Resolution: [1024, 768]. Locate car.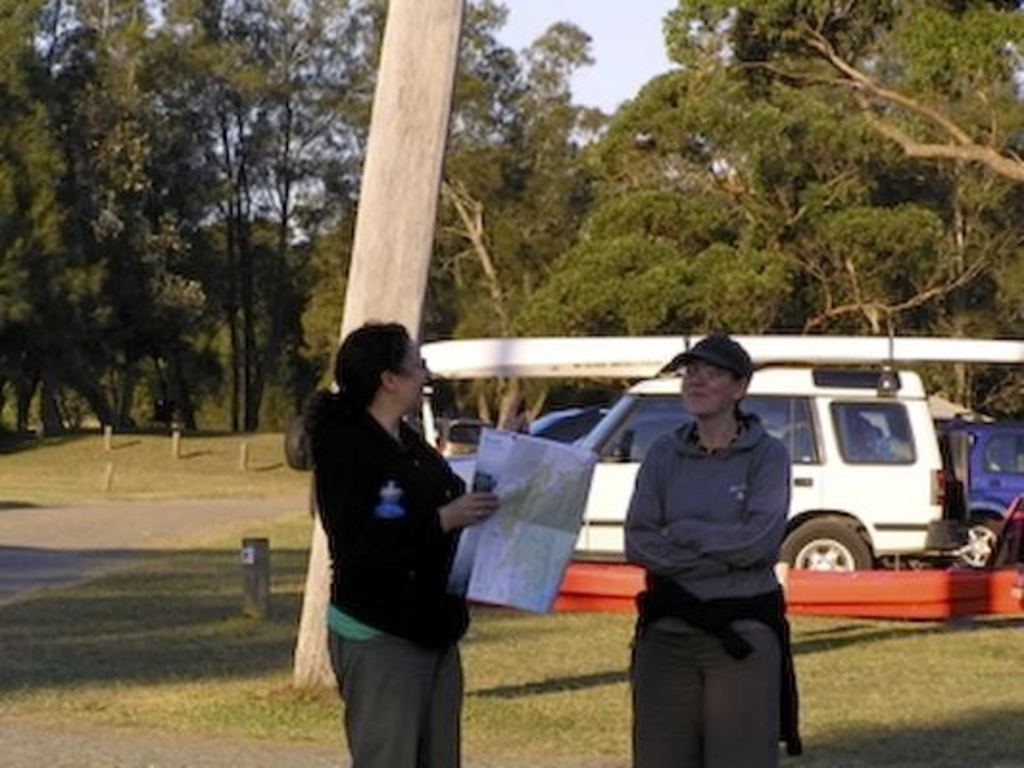
x1=576 y1=357 x2=951 y2=636.
